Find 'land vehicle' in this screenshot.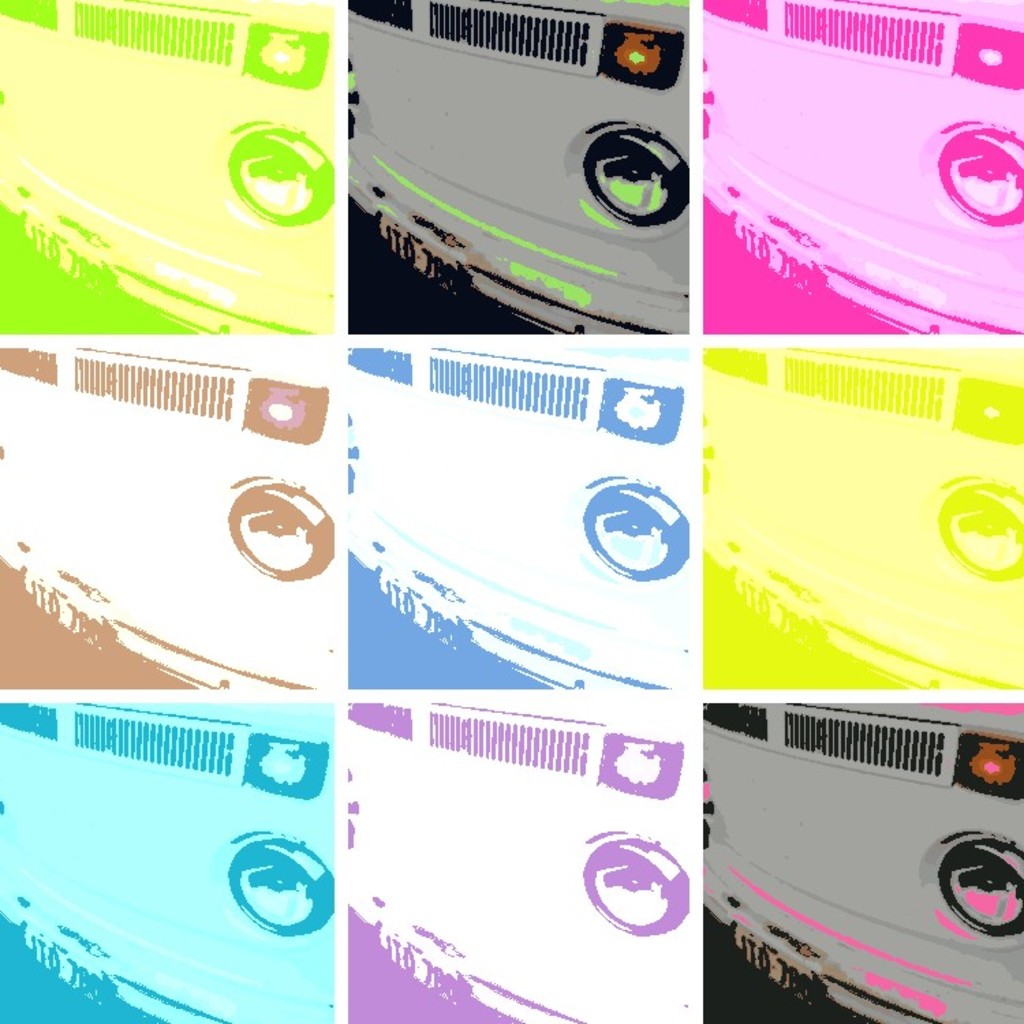
The bounding box for 'land vehicle' is x1=345, y1=702, x2=691, y2=1023.
